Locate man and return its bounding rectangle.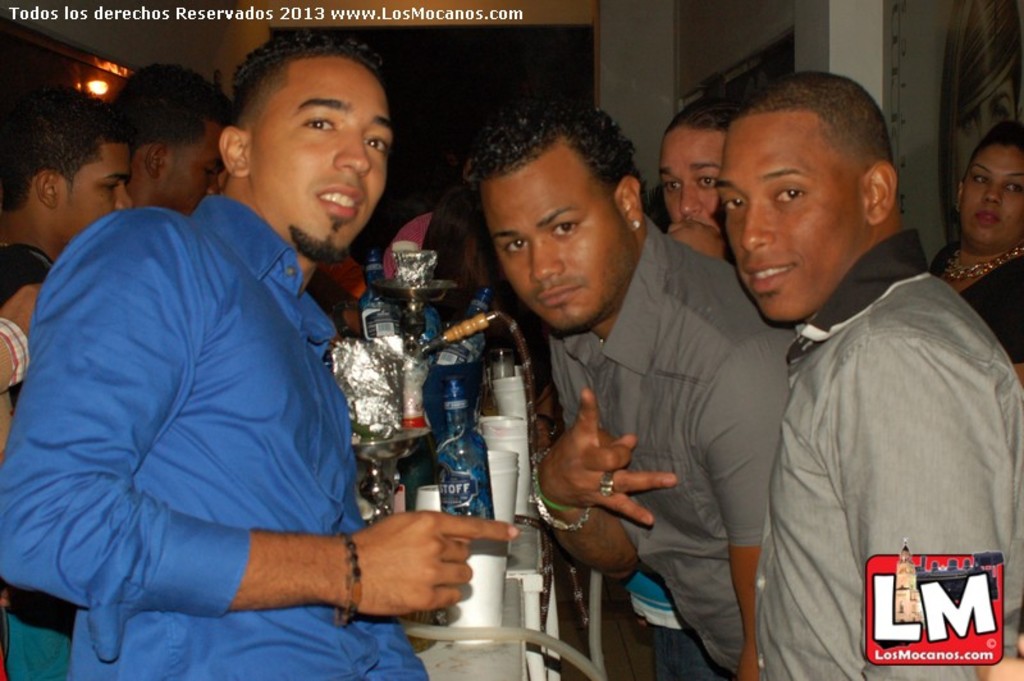
box(677, 70, 1019, 675).
